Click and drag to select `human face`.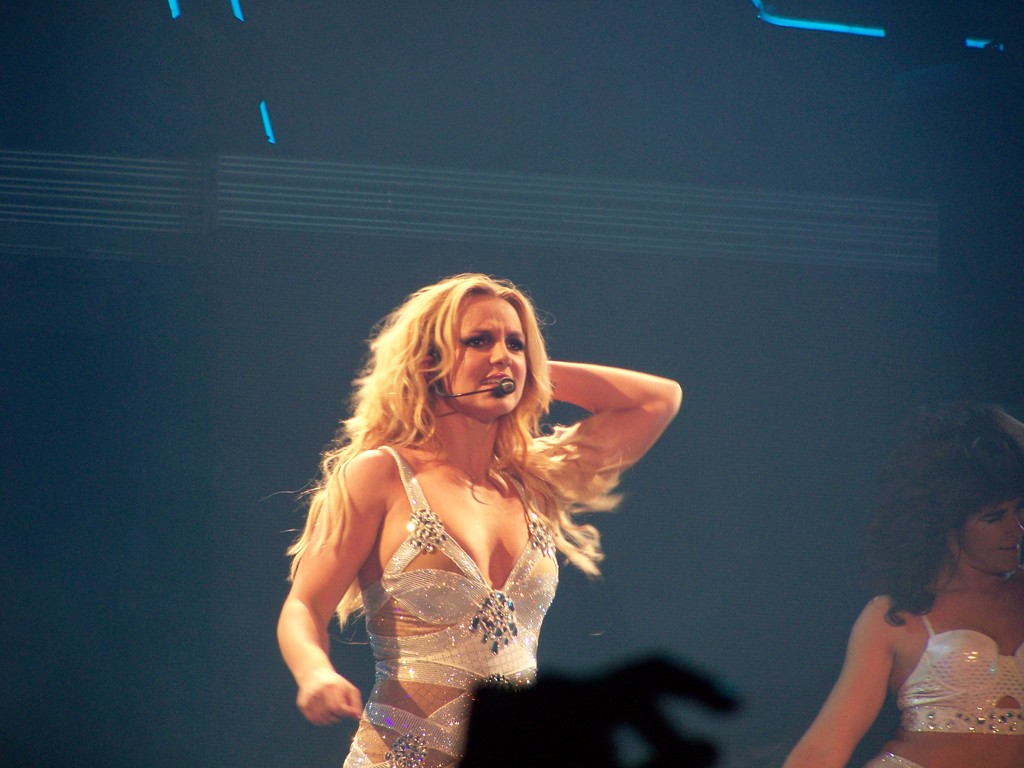
Selection: x1=961 y1=500 x2=1022 y2=573.
